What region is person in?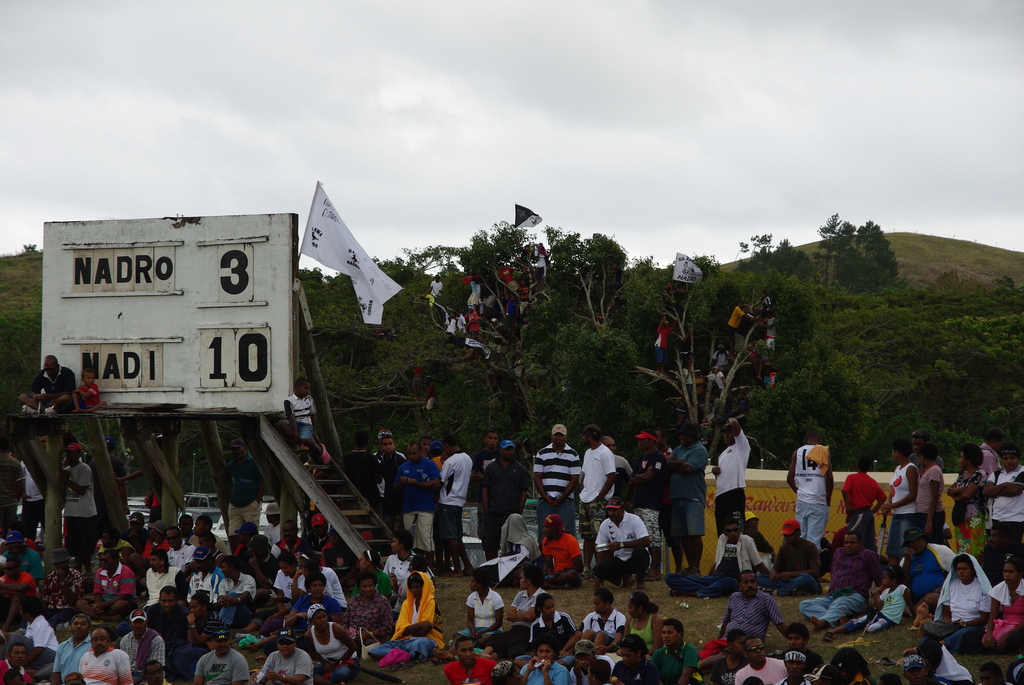
bbox(912, 640, 954, 684).
